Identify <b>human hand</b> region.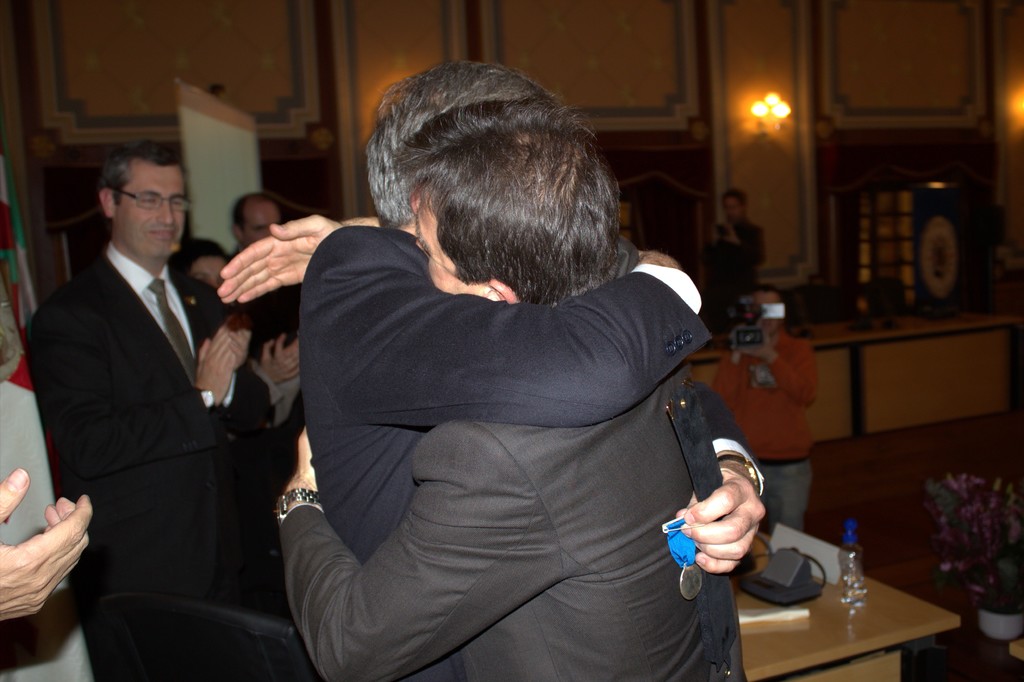
Region: region(263, 337, 302, 388).
